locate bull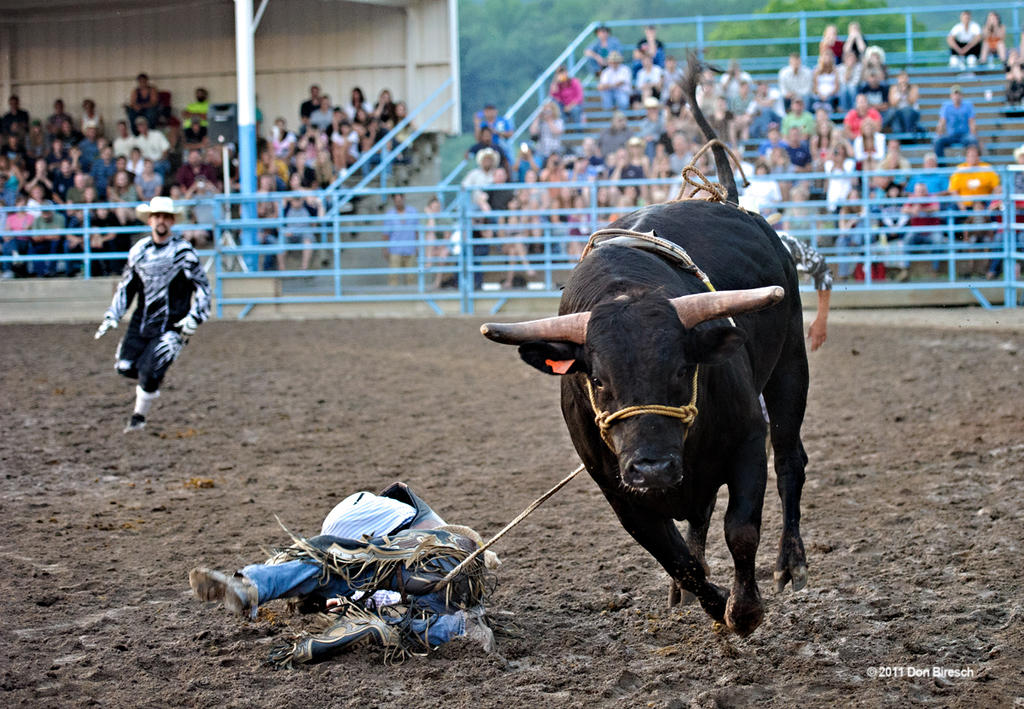
482 193 806 636
